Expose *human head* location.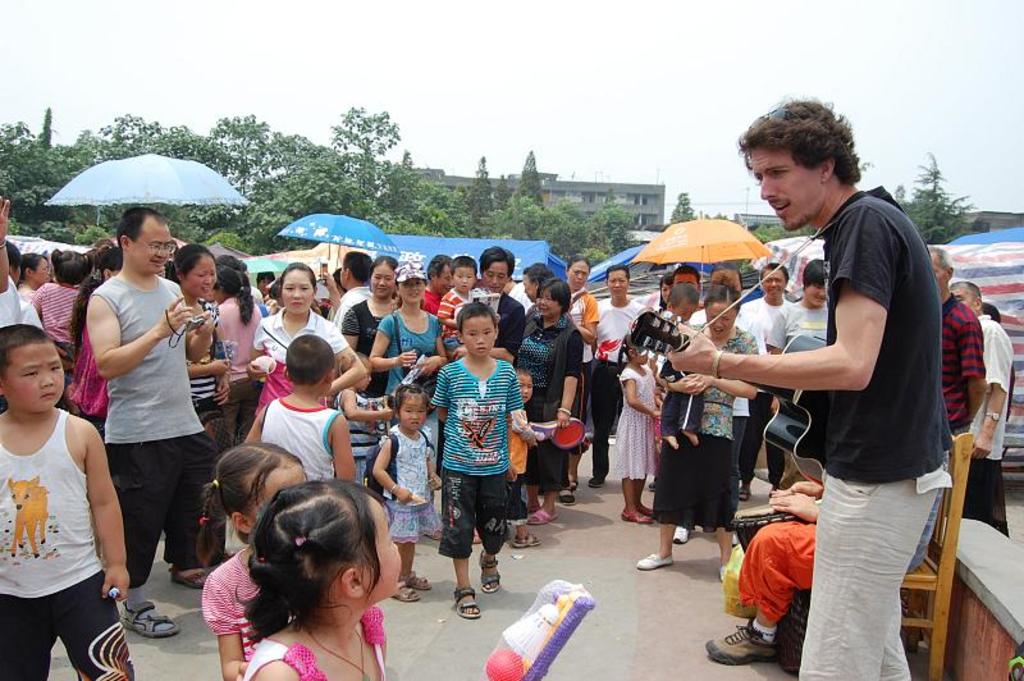
Exposed at [224,488,390,641].
